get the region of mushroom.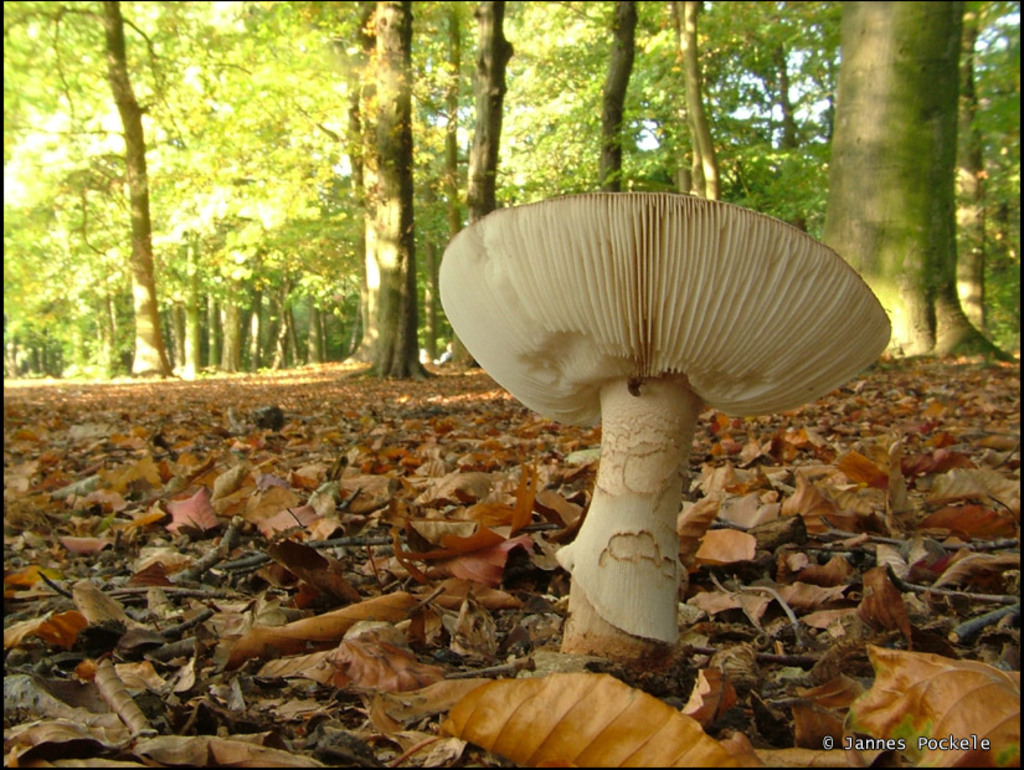
[433,194,894,651].
